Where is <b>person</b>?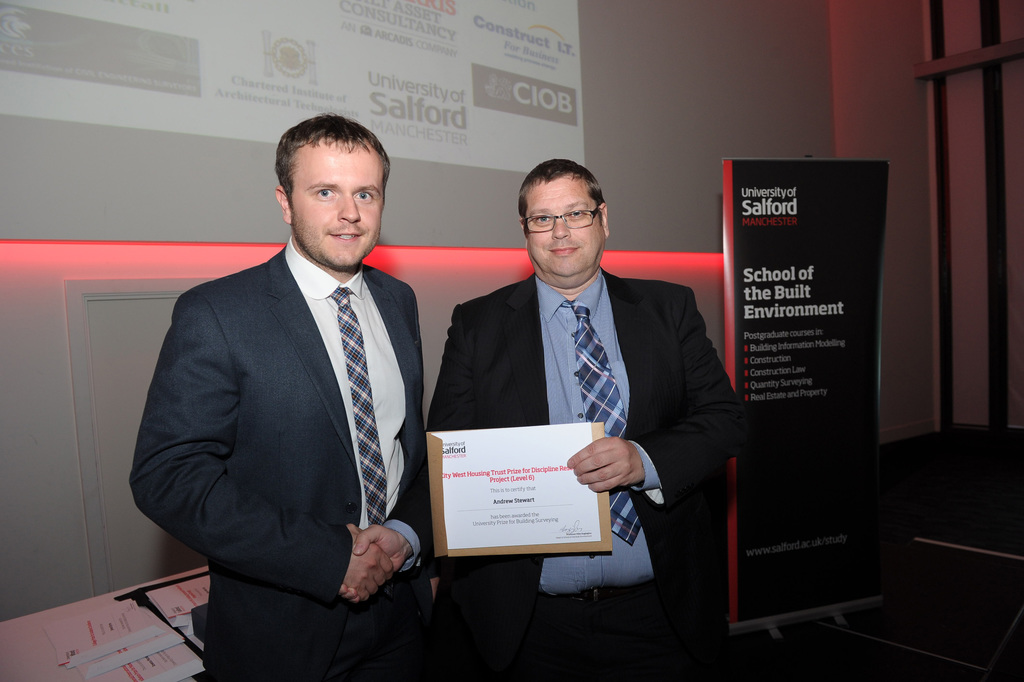
<region>422, 156, 751, 678</region>.
